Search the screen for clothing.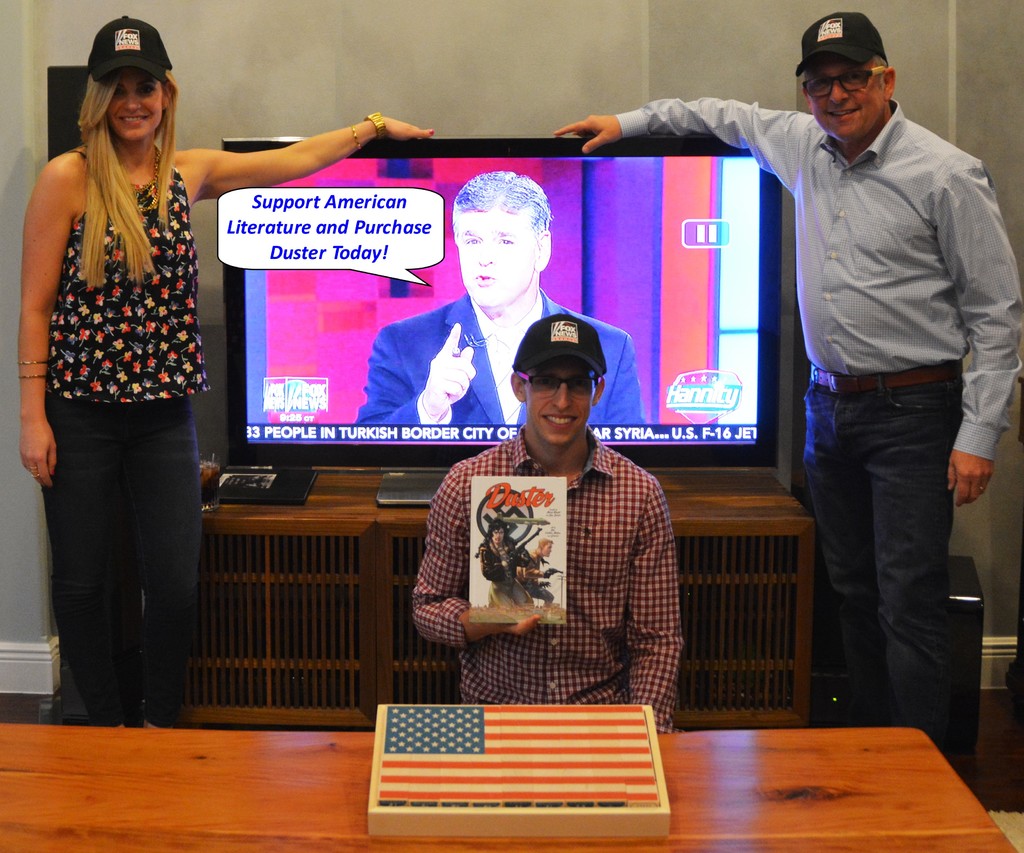
Found at [left=614, top=98, right=1023, bottom=719].
